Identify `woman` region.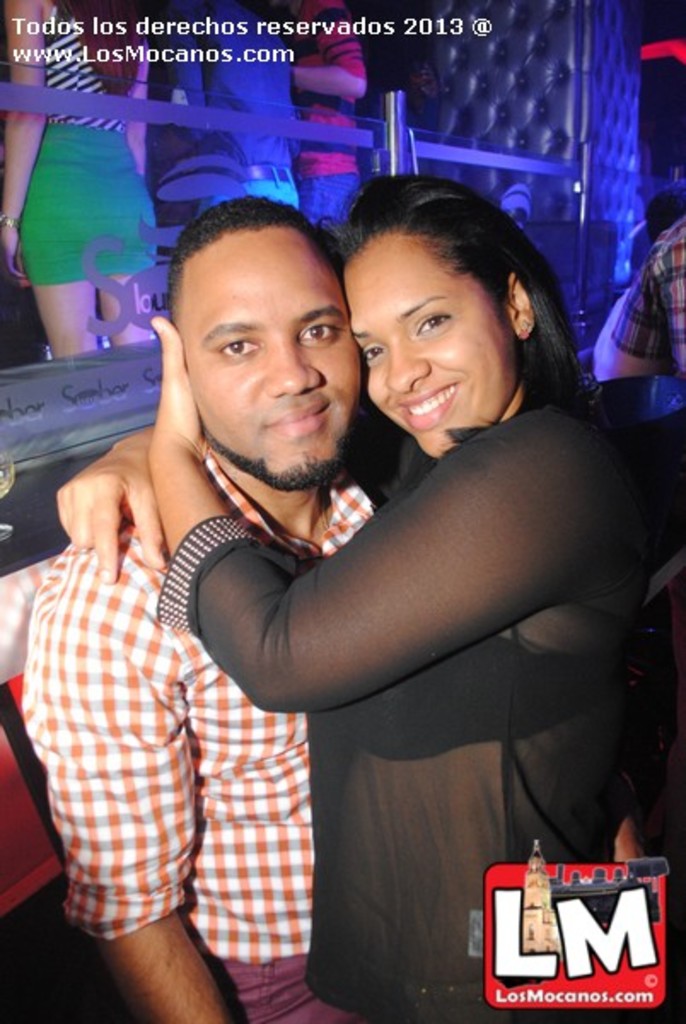
Region: 159/113/594/1023.
